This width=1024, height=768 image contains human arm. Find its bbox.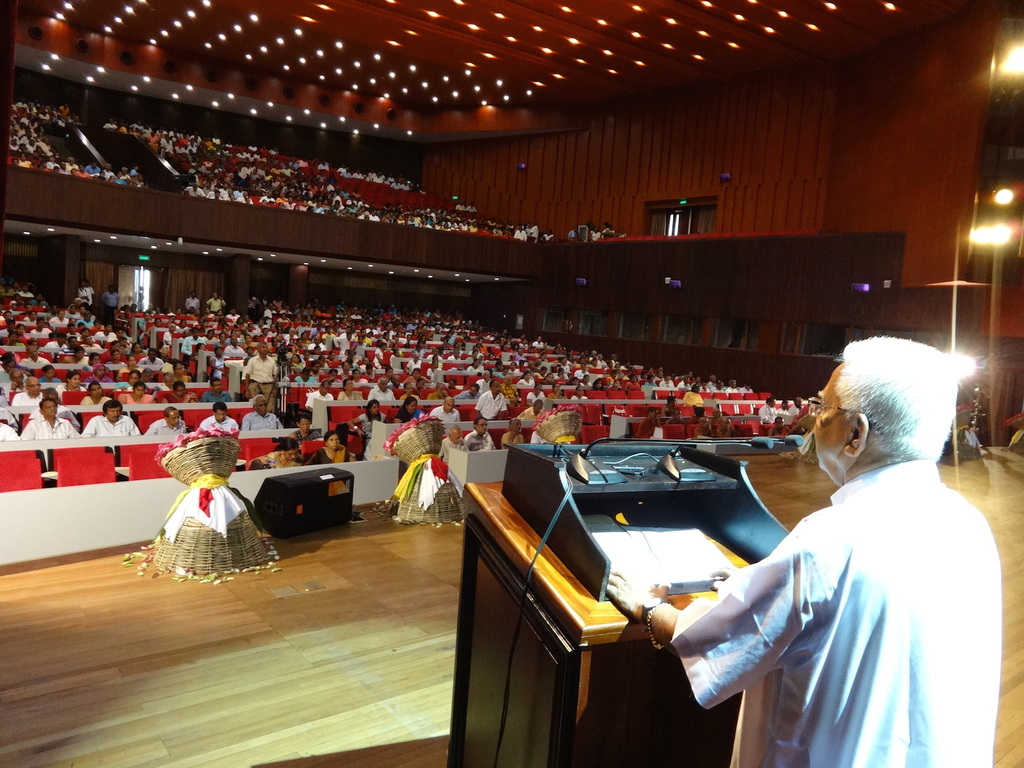
left=476, top=396, right=484, bottom=417.
